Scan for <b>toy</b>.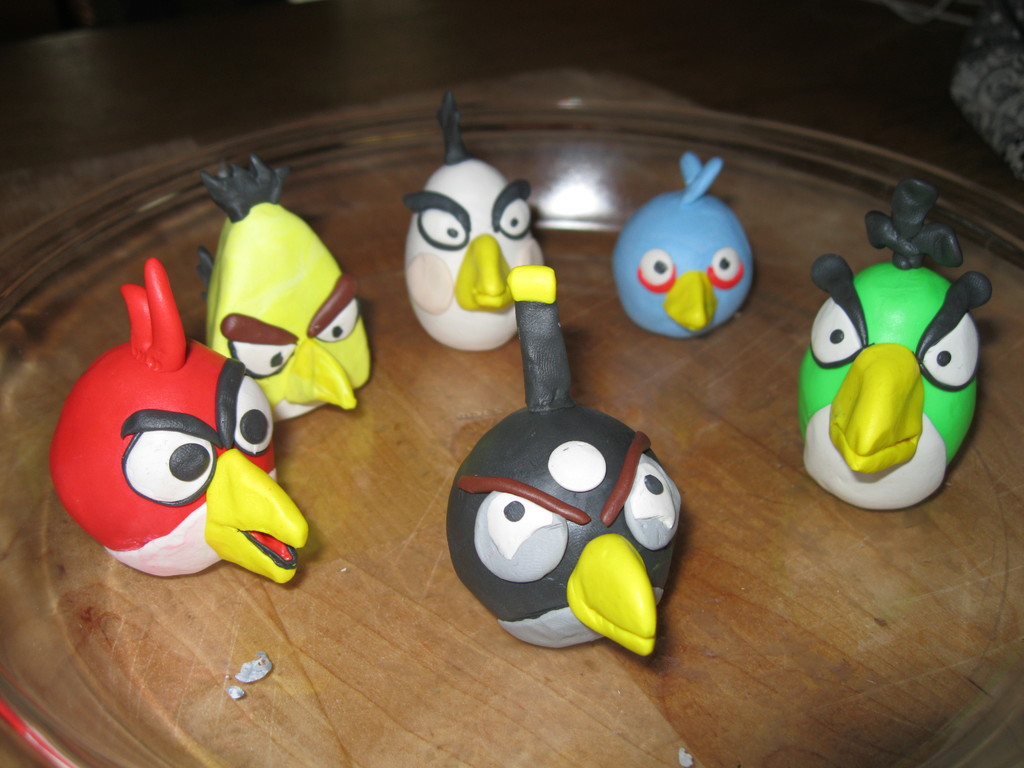
Scan result: [left=47, top=294, right=316, bottom=597].
